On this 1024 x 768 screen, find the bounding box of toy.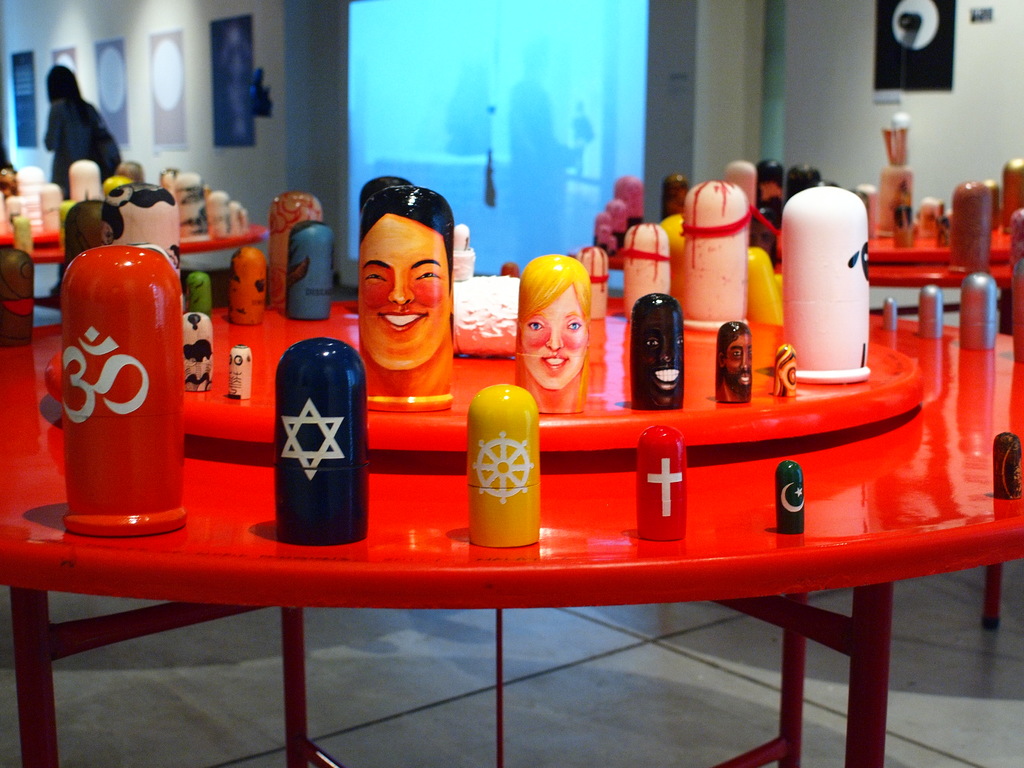
Bounding box: 622,216,687,340.
